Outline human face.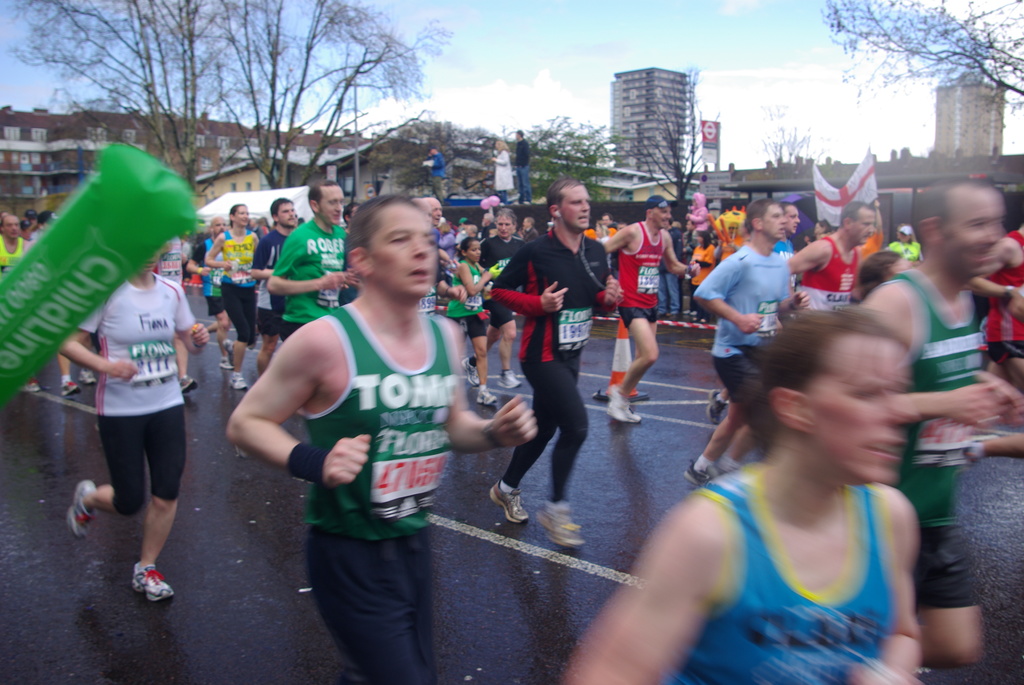
Outline: bbox=[279, 201, 295, 226].
